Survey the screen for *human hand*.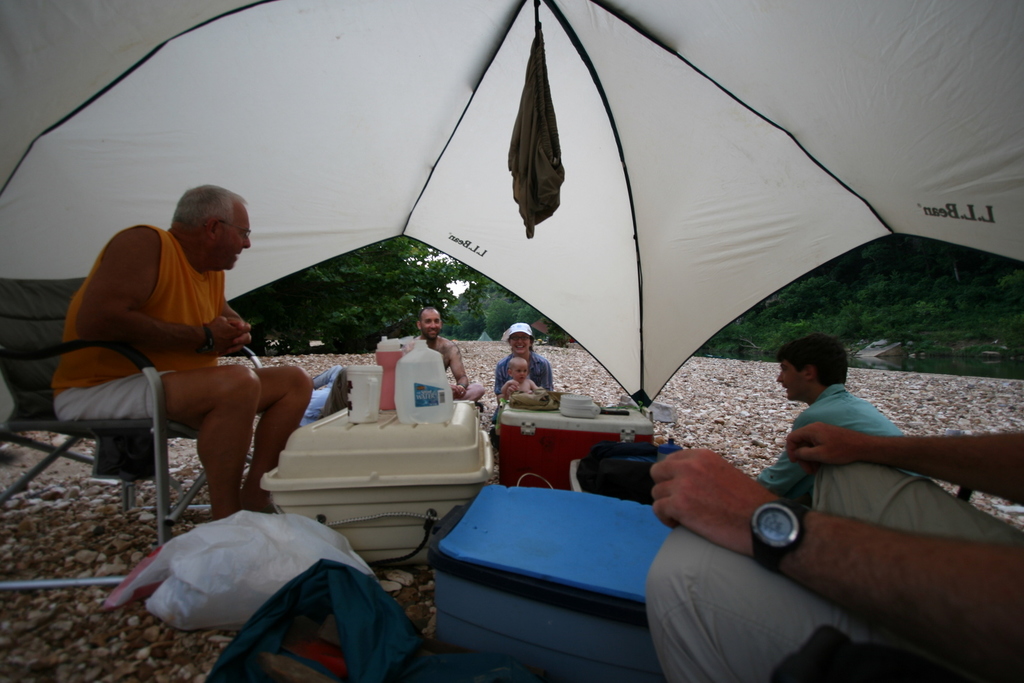
Survey found: [left=506, top=384, right=515, bottom=397].
